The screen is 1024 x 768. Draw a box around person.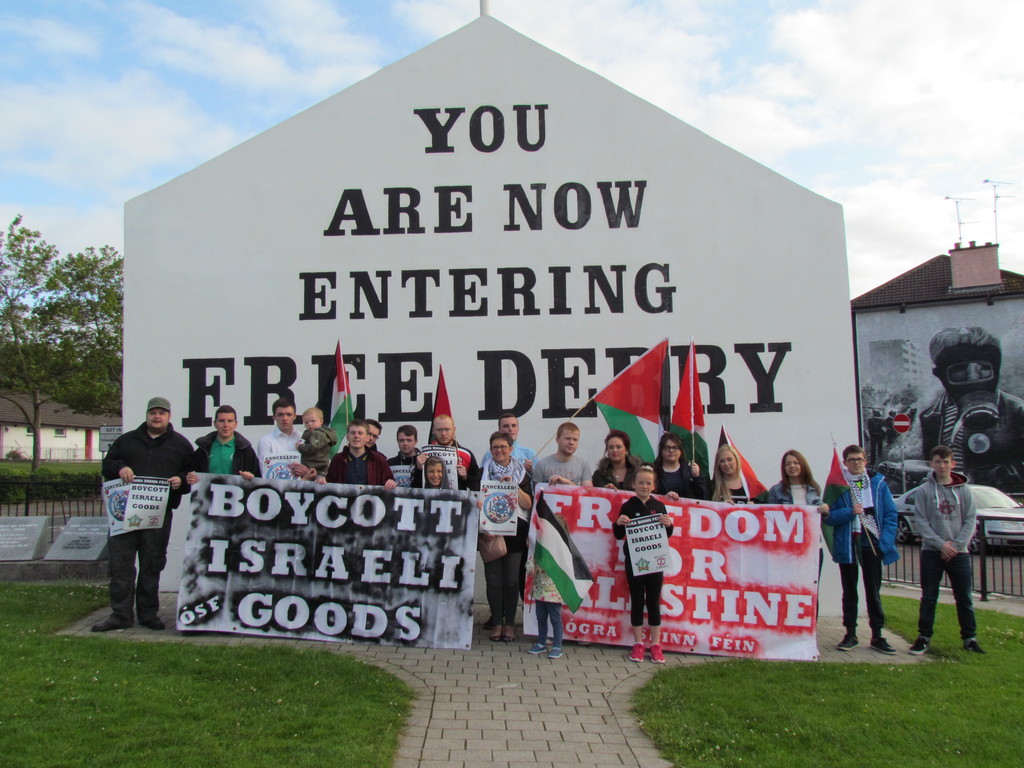
{"left": 532, "top": 515, "right": 564, "bottom": 659}.
